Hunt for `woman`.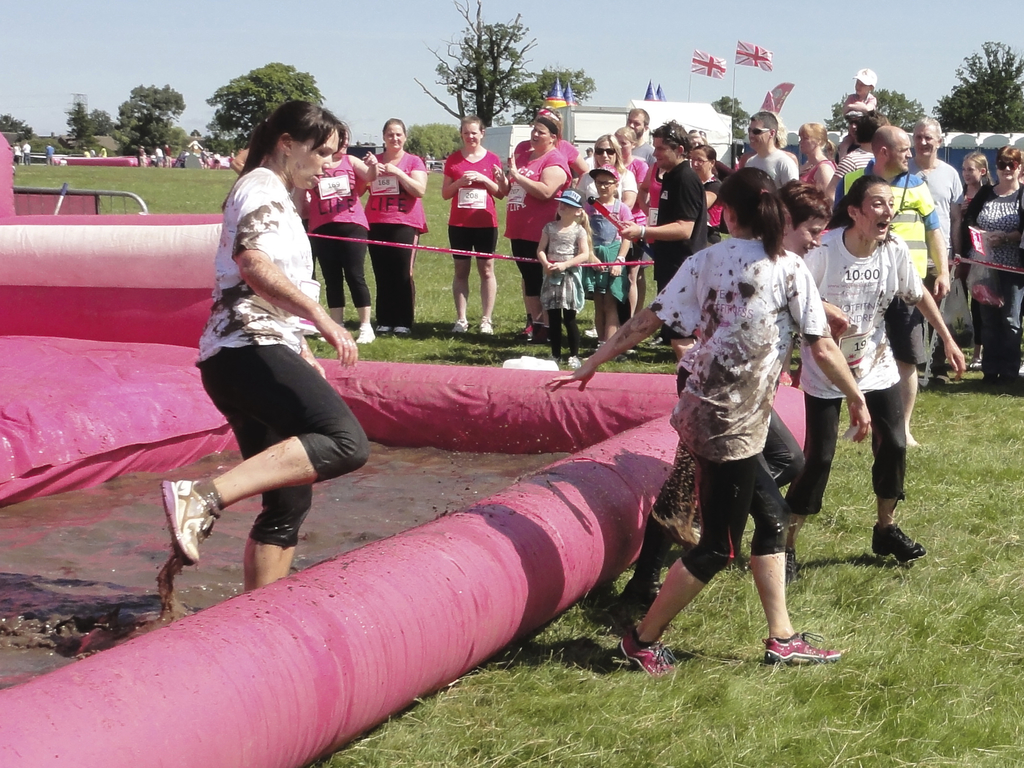
Hunted down at (687, 143, 729, 257).
